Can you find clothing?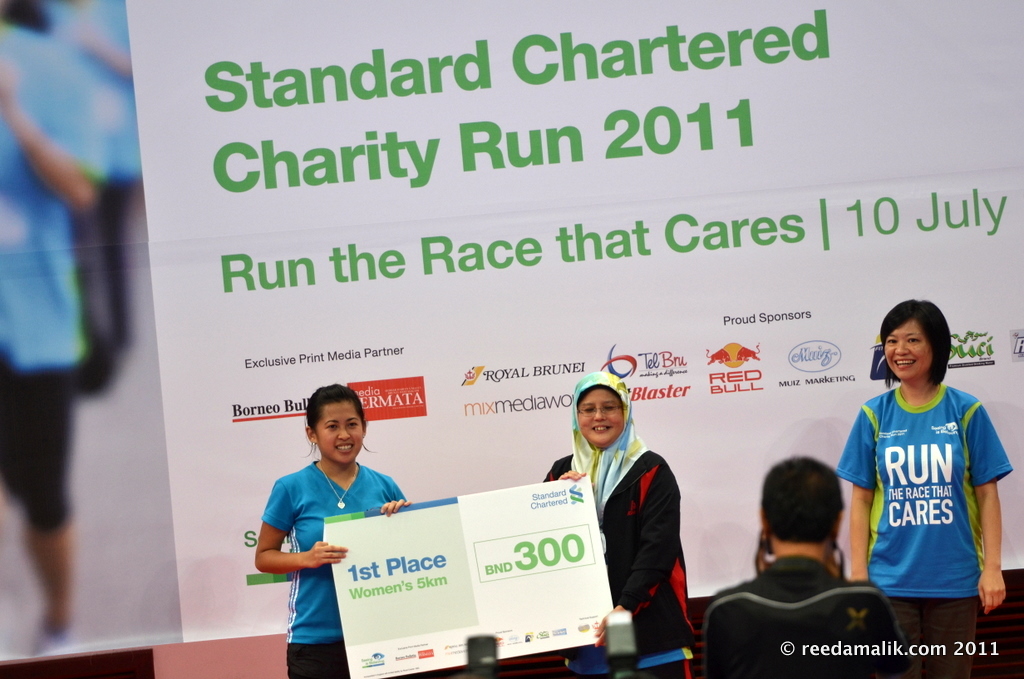
Yes, bounding box: box=[539, 369, 701, 678].
